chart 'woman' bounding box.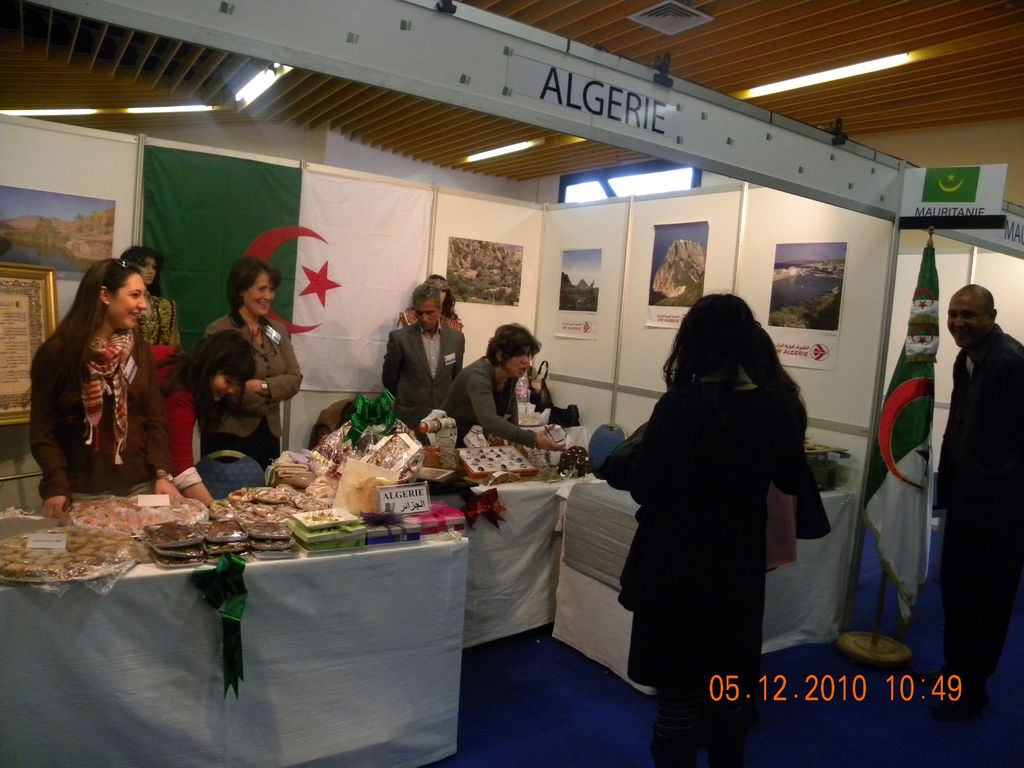
Charted: (left=154, top=331, right=260, bottom=510).
